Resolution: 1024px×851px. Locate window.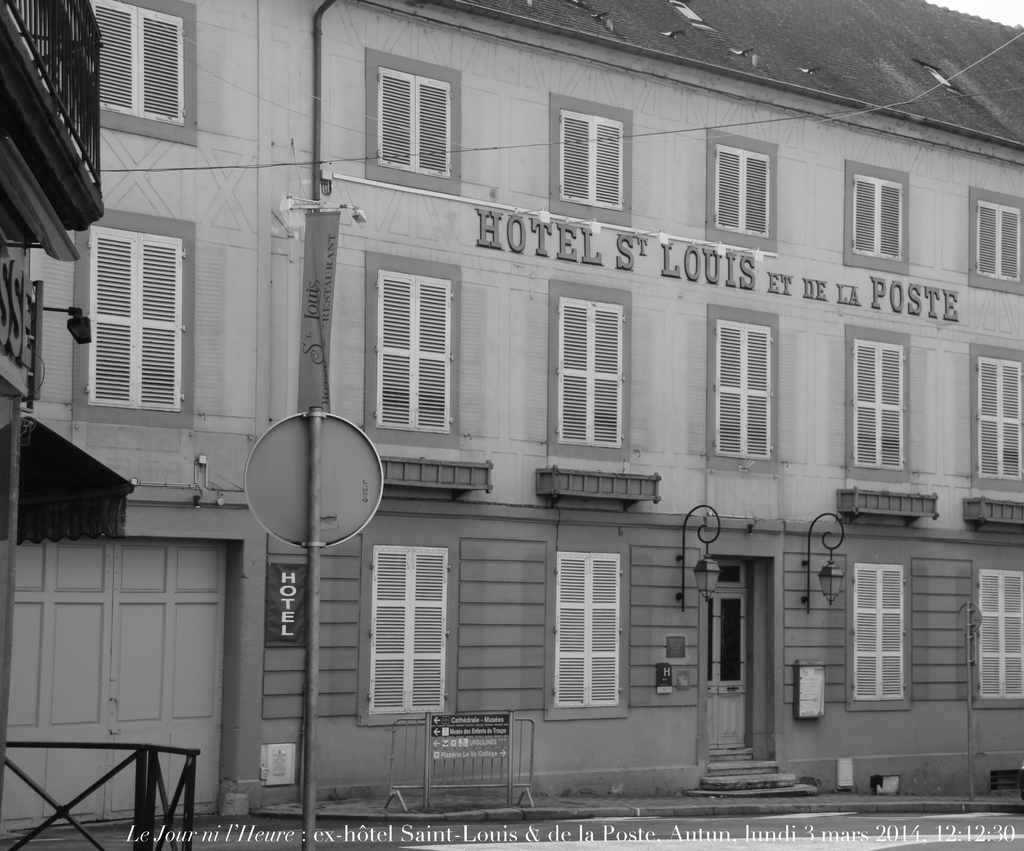
<box>852,177,902,261</box>.
